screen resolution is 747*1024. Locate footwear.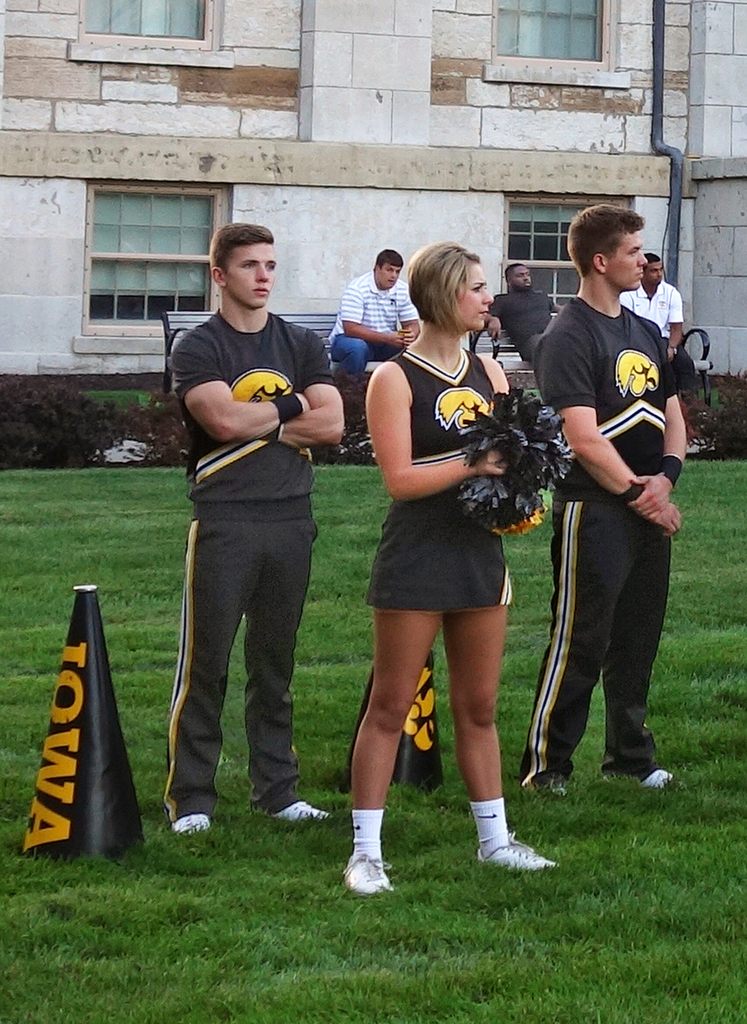
l=277, t=799, r=342, b=820.
